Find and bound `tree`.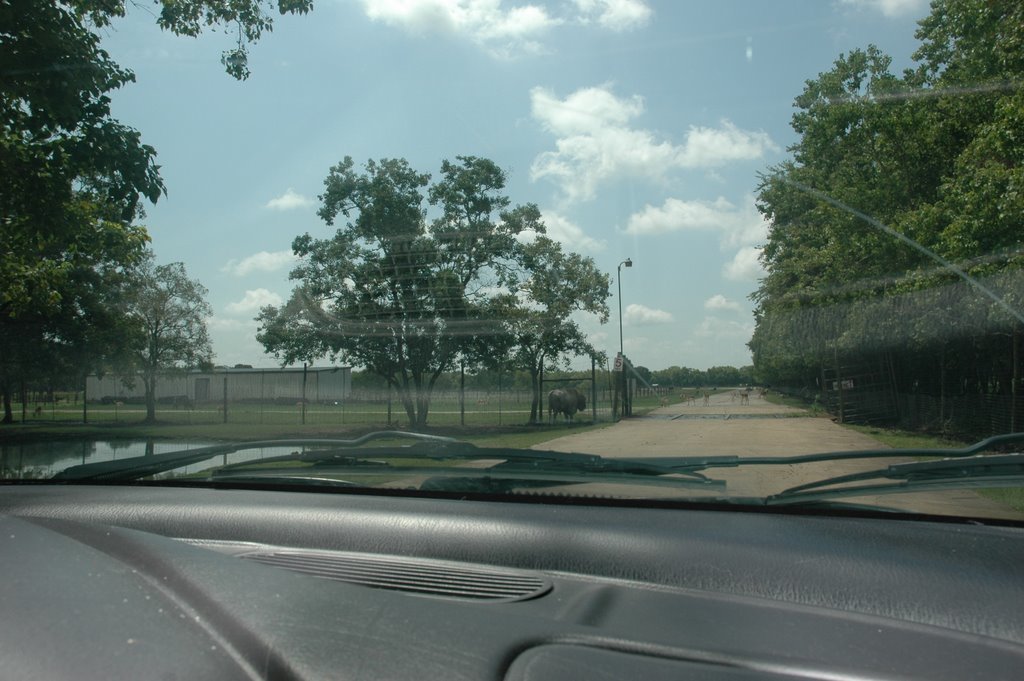
Bound: detection(0, 0, 315, 419).
